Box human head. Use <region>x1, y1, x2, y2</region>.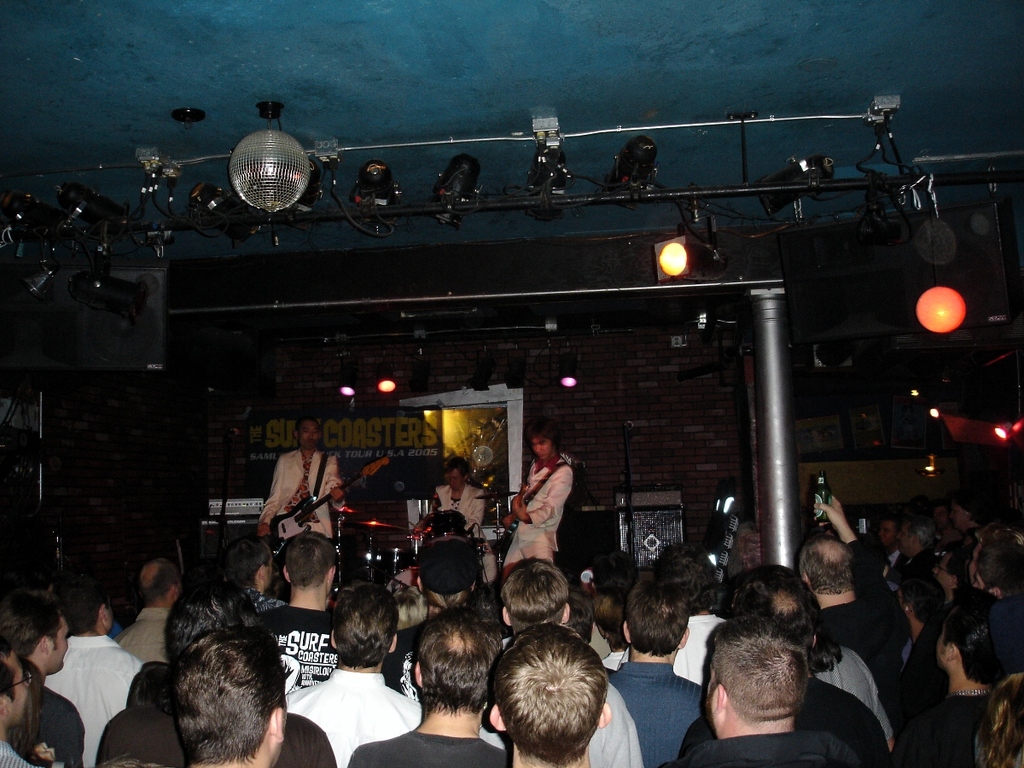
<region>293, 418, 322, 451</region>.
